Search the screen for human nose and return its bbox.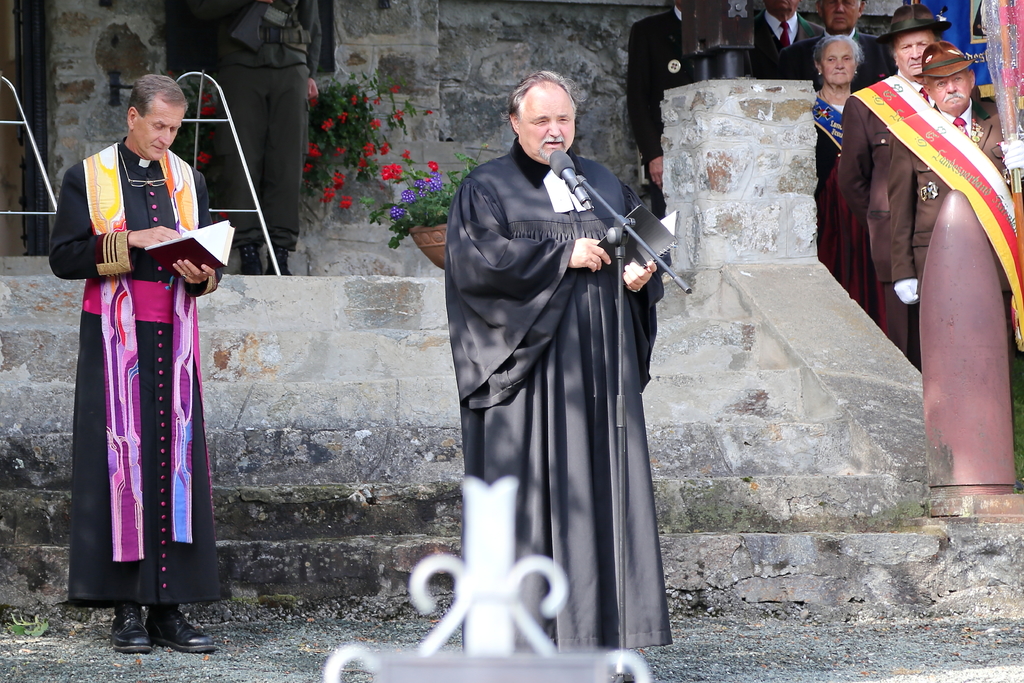
Found: pyautogui.locateOnScreen(548, 121, 561, 133).
